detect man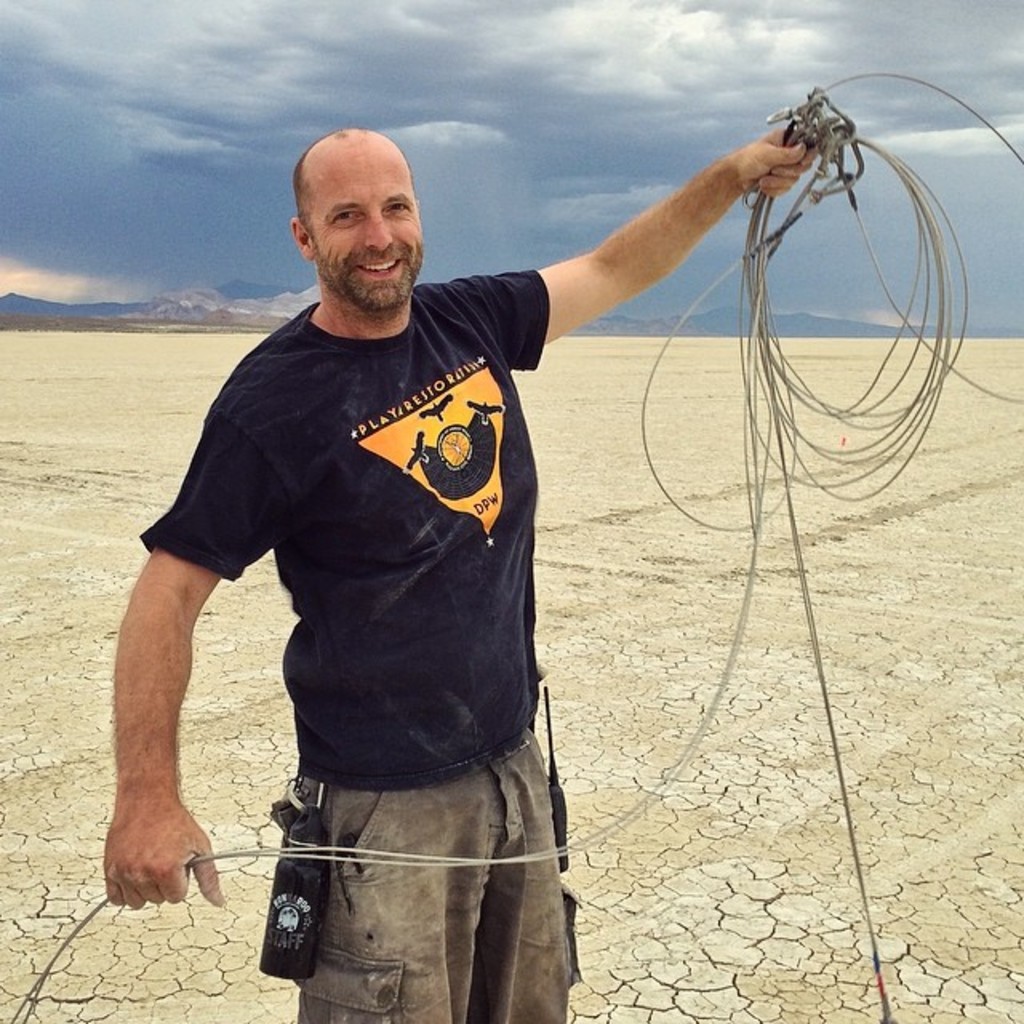
(left=59, top=99, right=848, bottom=989)
